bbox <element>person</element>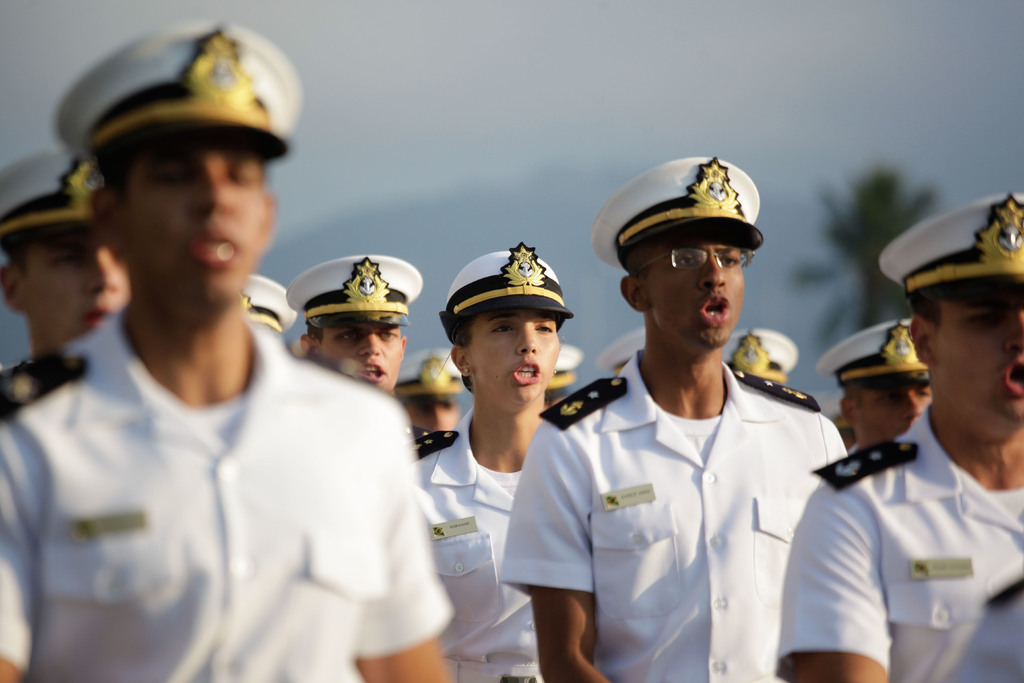
BBox(382, 347, 460, 439)
